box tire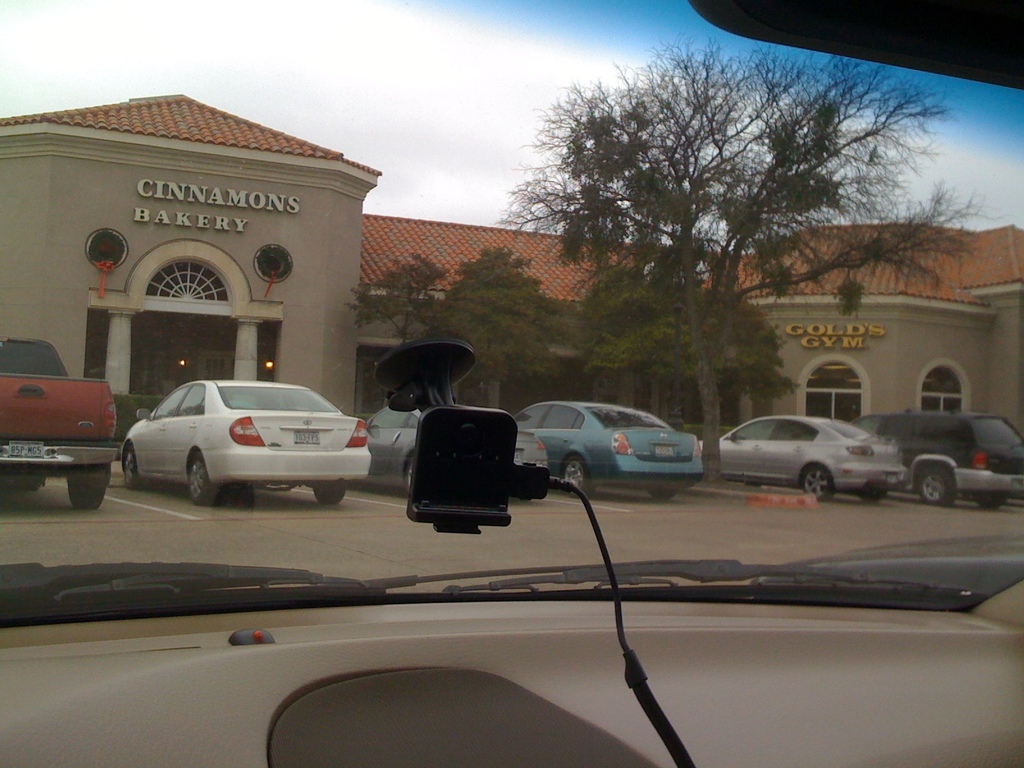
left=10, top=476, right=46, bottom=495
